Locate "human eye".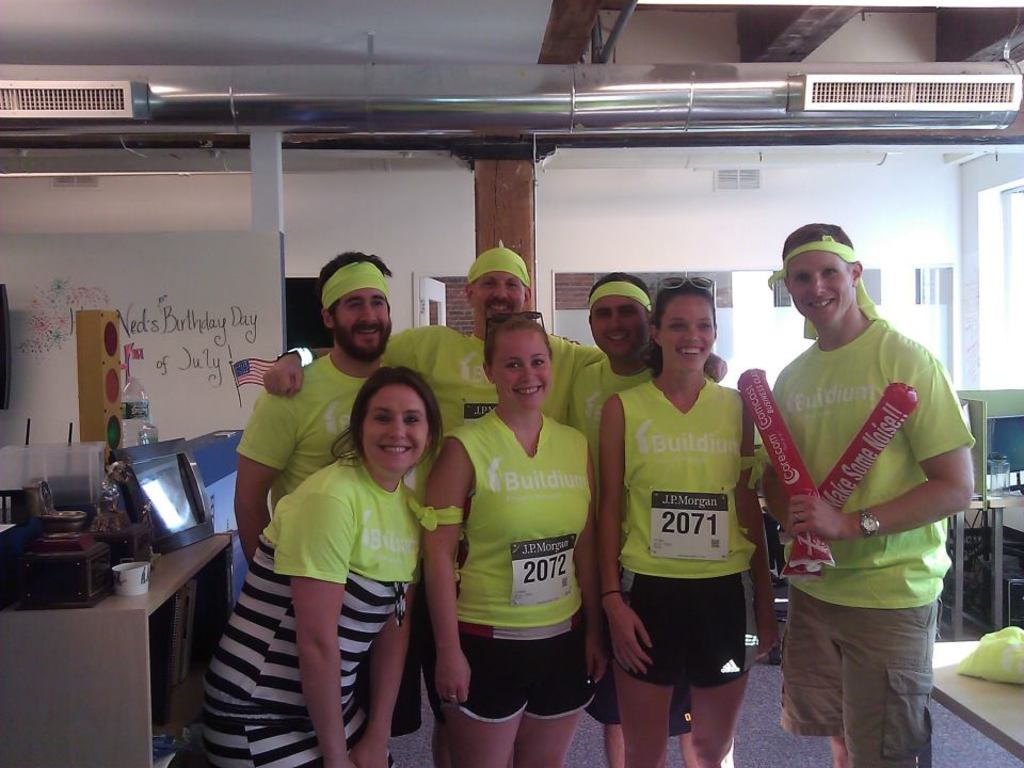
Bounding box: 369, 414, 391, 426.
